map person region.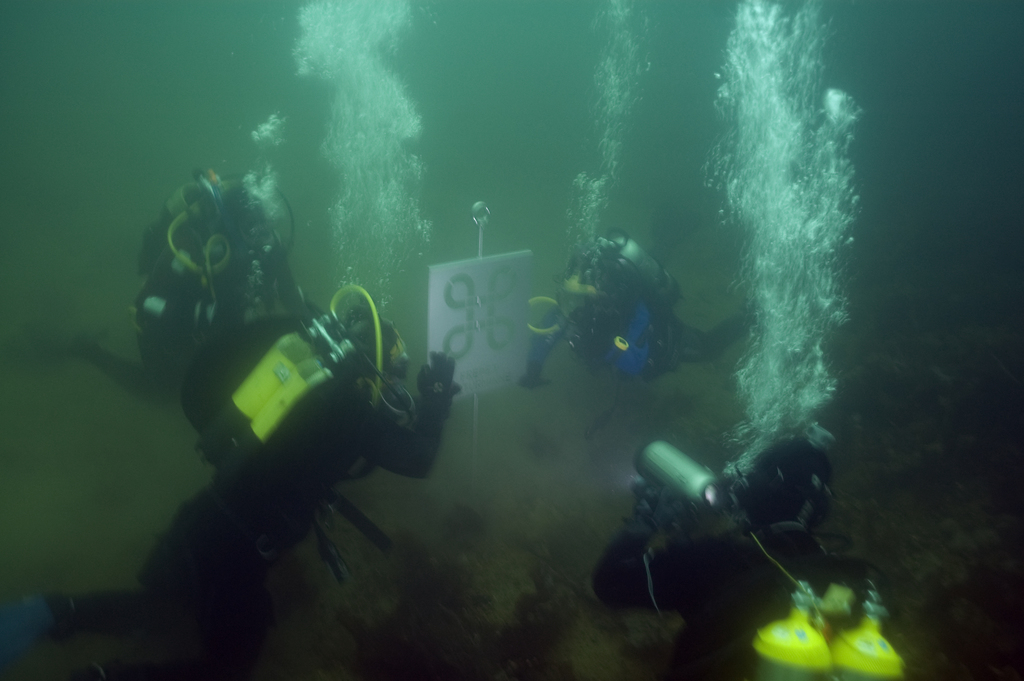
Mapped to pyautogui.locateOnScreen(583, 422, 884, 674).
